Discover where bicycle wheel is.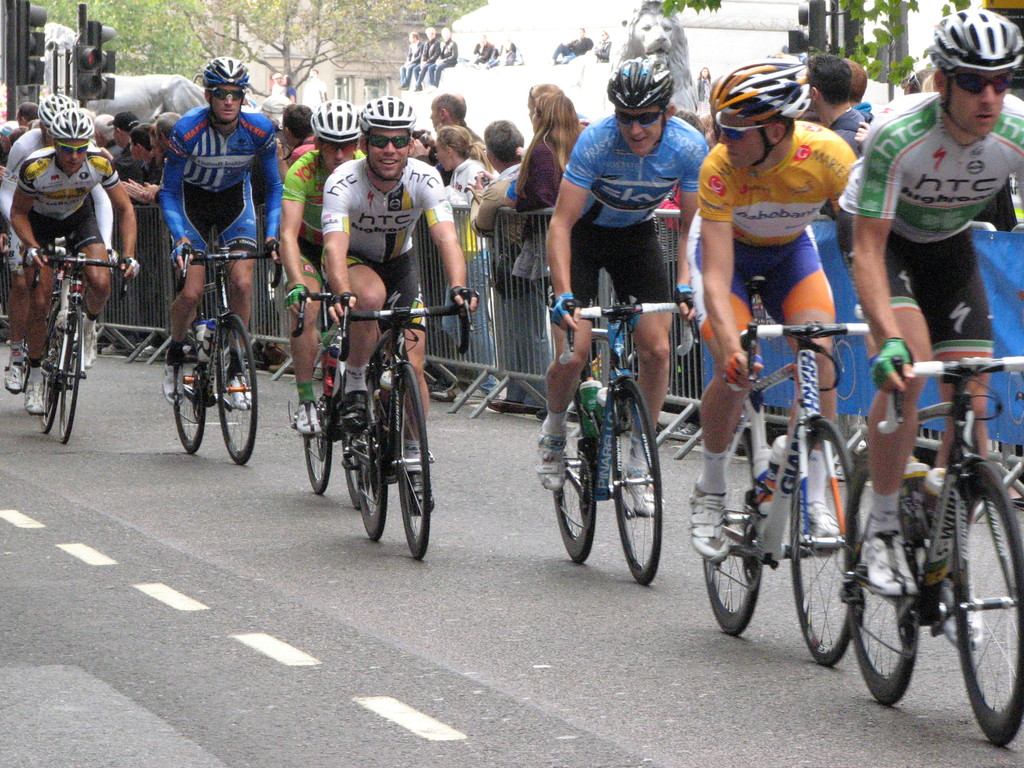
Discovered at [168,333,206,456].
